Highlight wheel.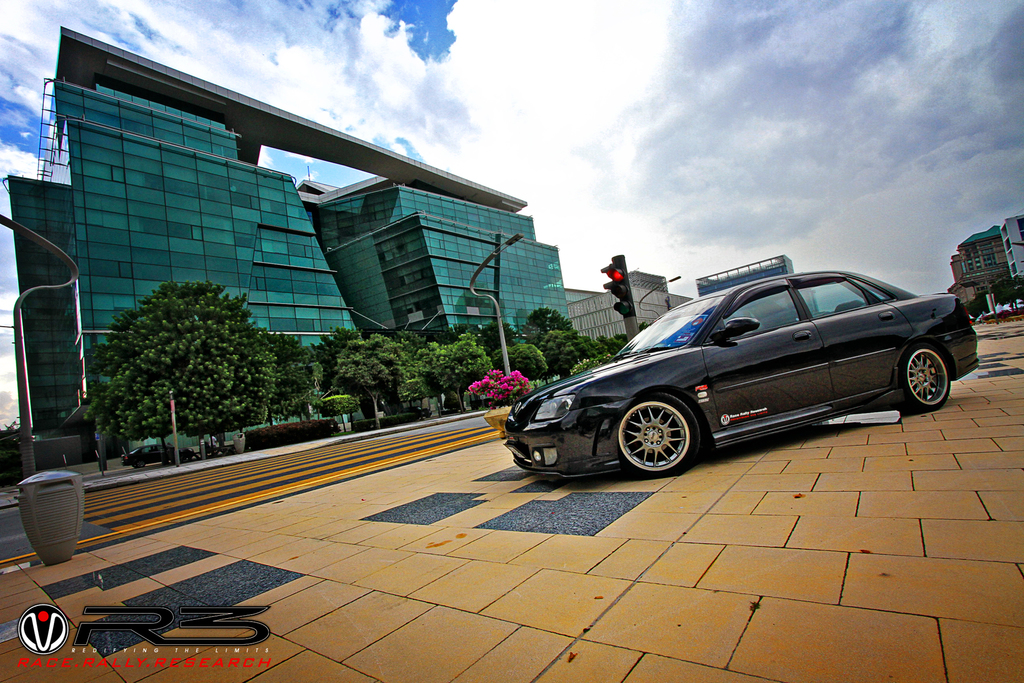
Highlighted region: [630,402,712,467].
